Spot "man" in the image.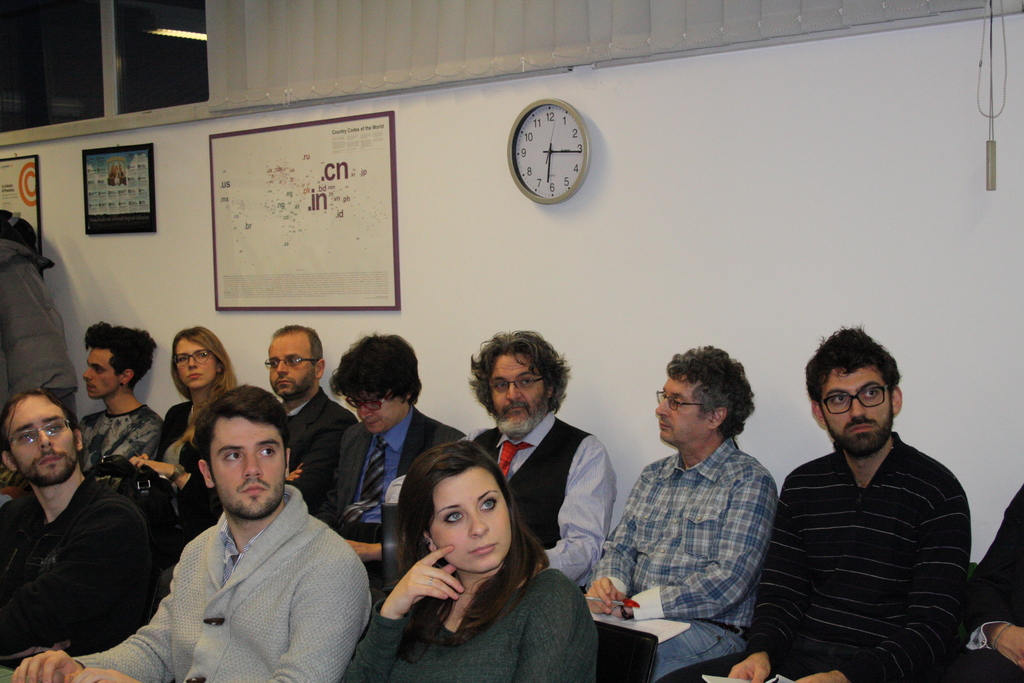
"man" found at locate(320, 336, 472, 592).
